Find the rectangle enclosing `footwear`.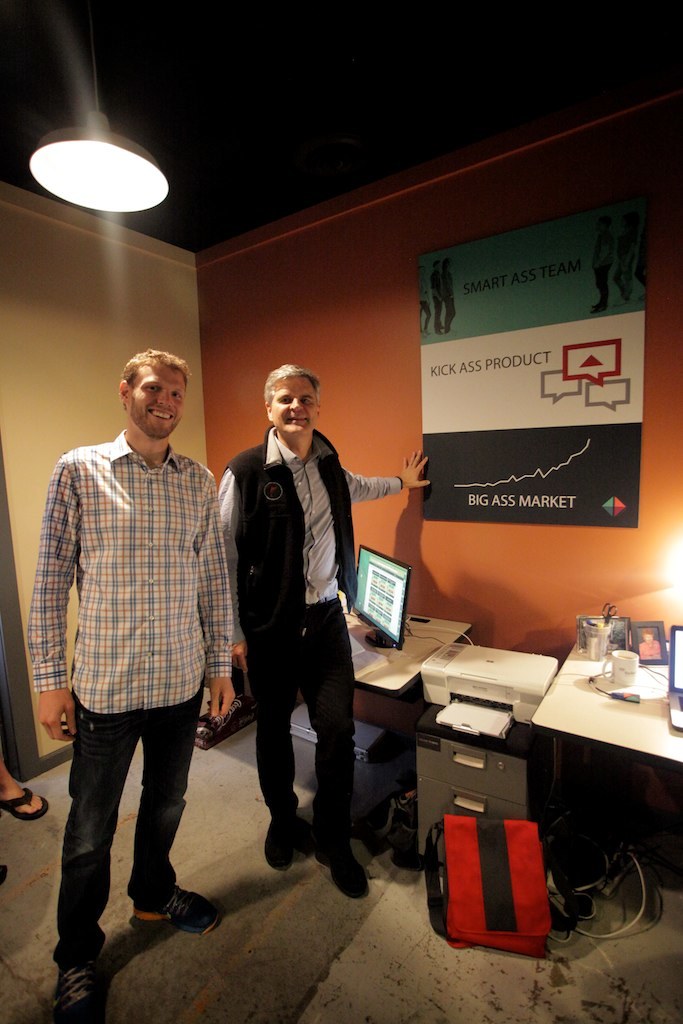
[316,837,369,899].
